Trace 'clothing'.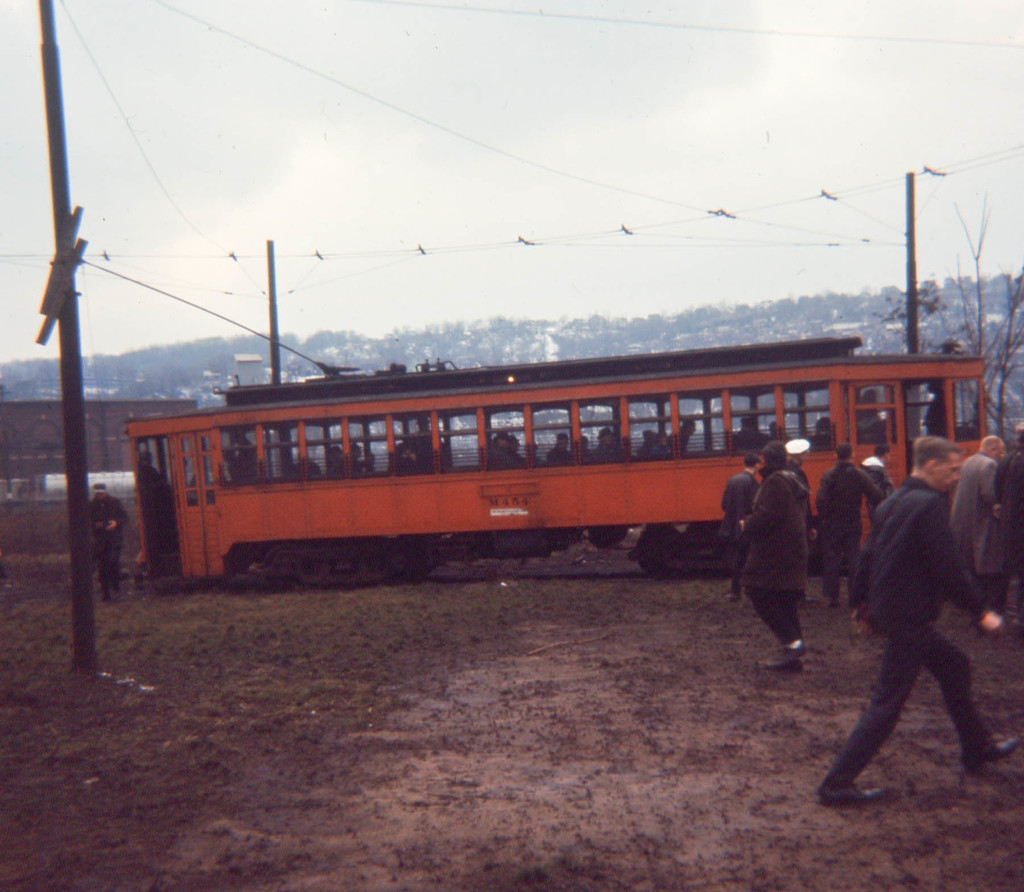
Traced to detection(847, 423, 1006, 804).
